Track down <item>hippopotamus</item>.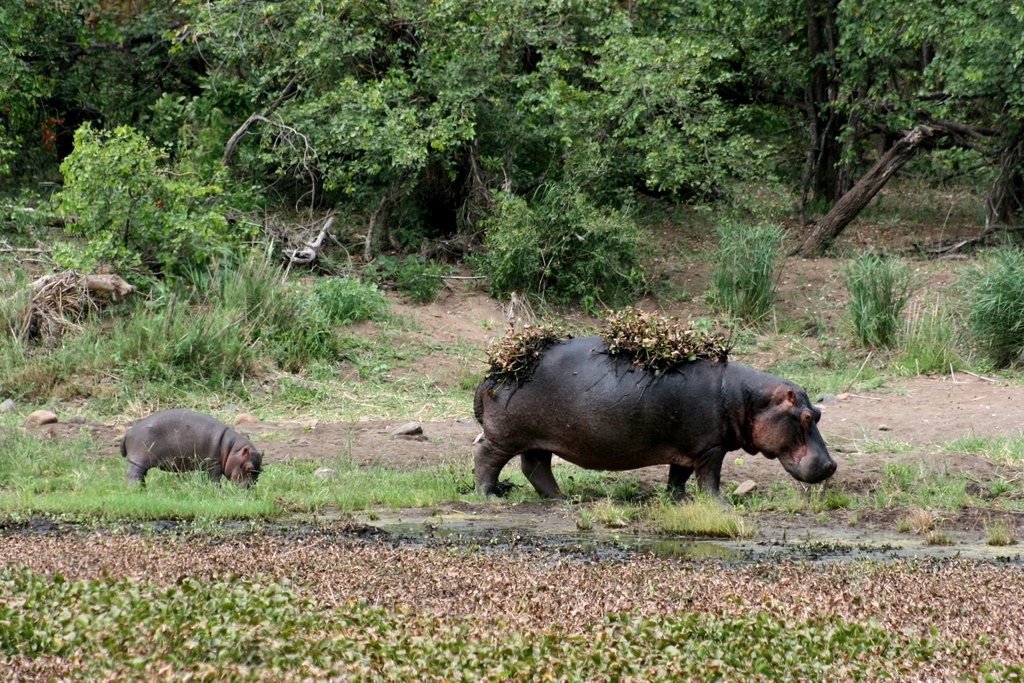
Tracked to <bbox>120, 408, 264, 493</bbox>.
